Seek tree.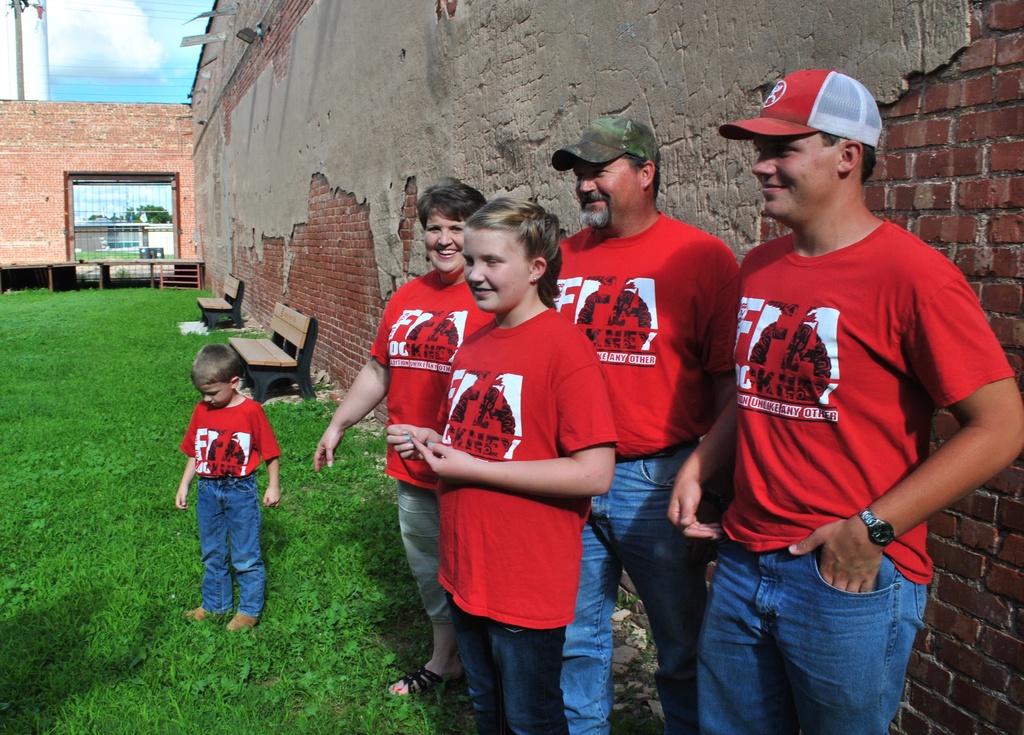
l=132, t=205, r=173, b=223.
